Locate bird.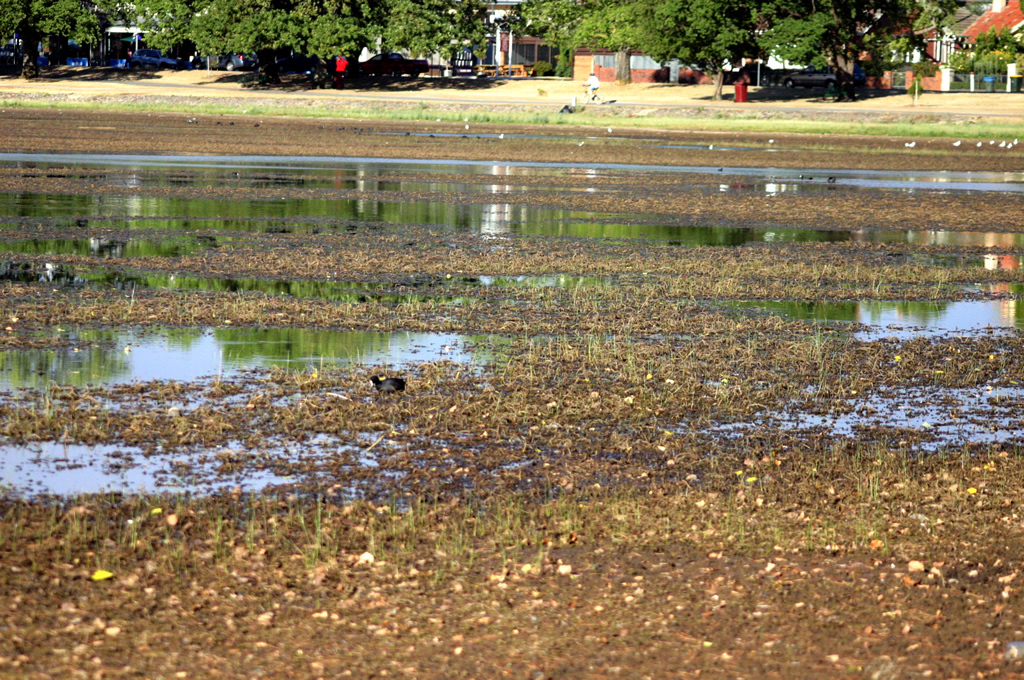
Bounding box: BBox(1012, 138, 1019, 143).
